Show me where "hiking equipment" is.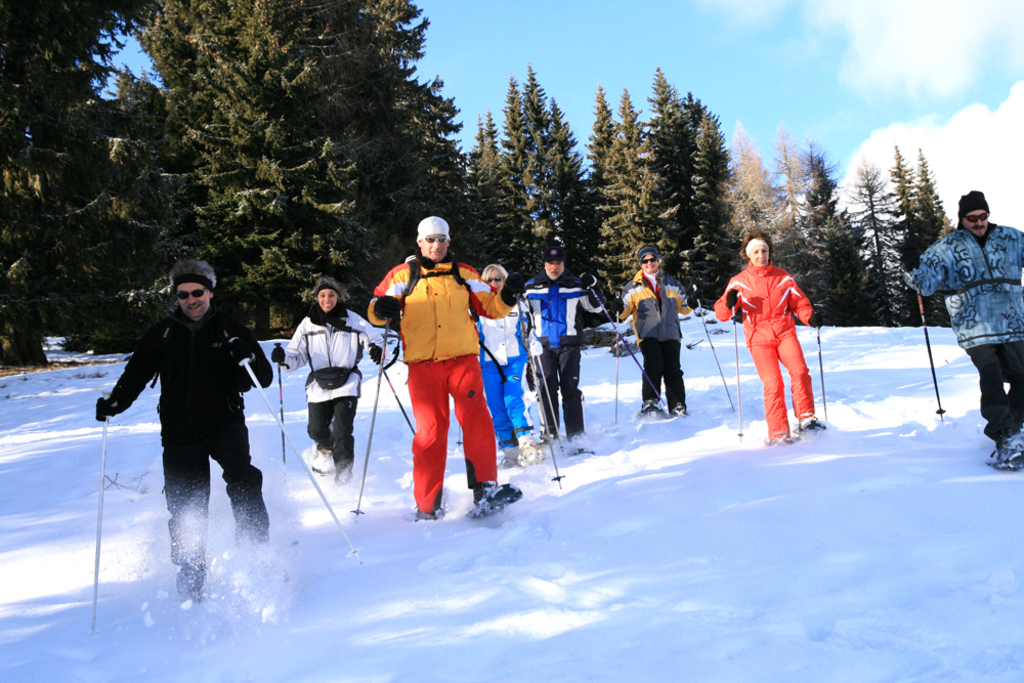
"hiking equipment" is at 791, 417, 824, 436.
